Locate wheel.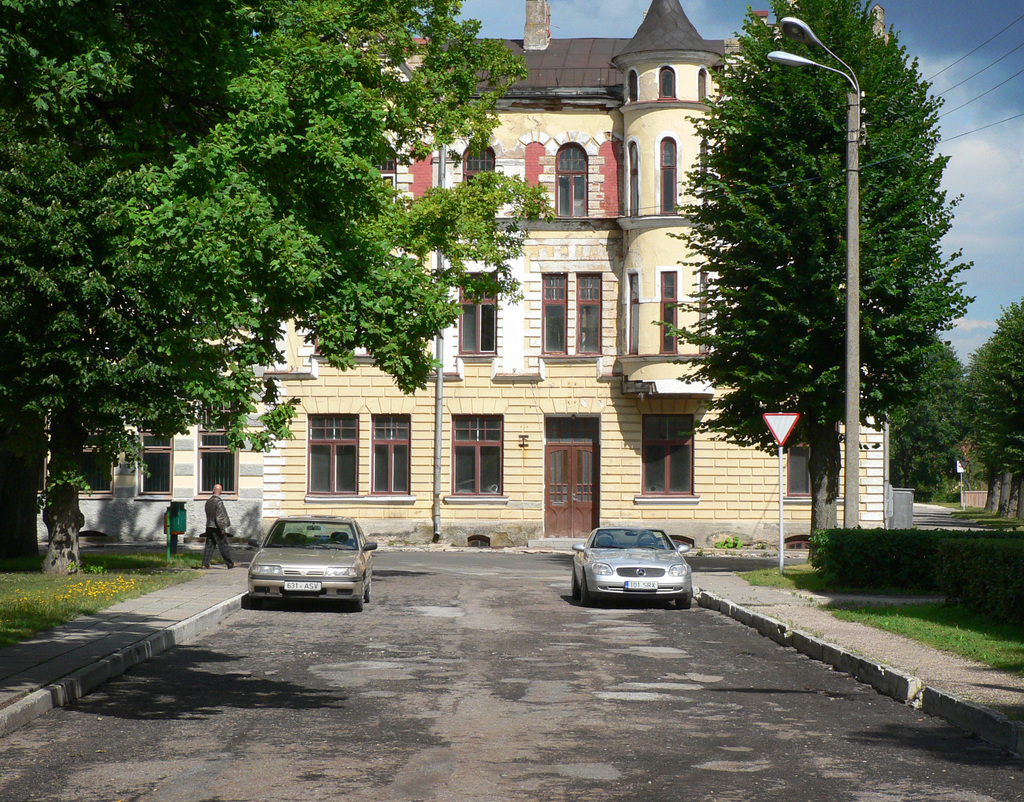
Bounding box: 578,572,593,605.
